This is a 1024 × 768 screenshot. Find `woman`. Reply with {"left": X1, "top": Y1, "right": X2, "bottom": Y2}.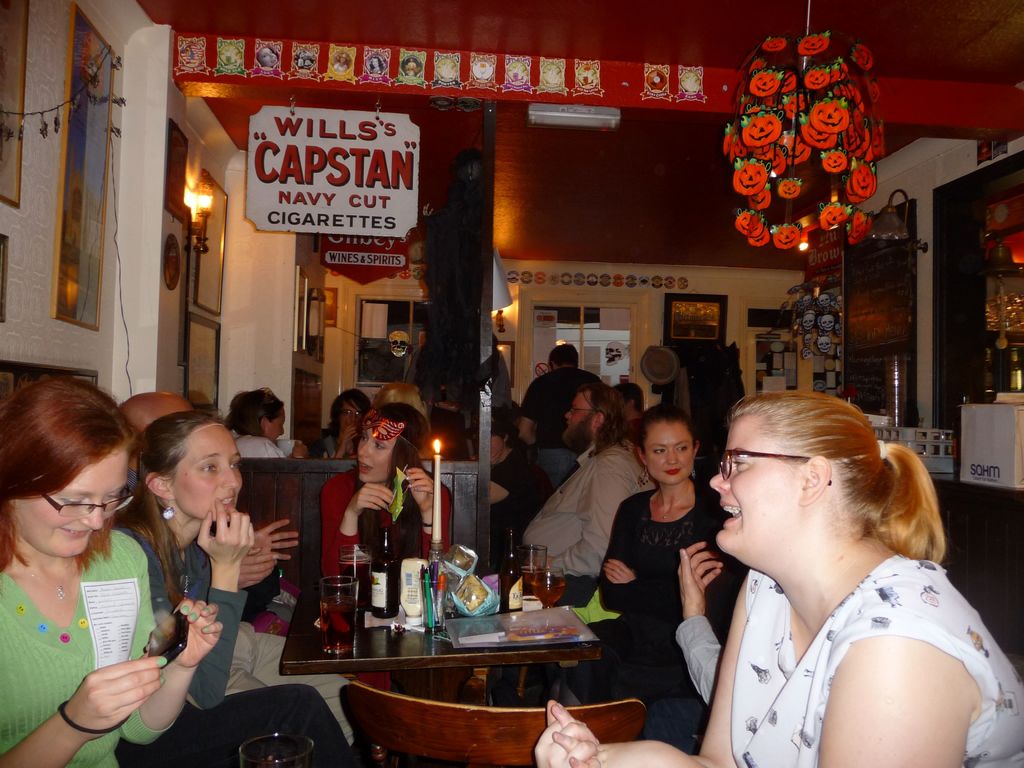
{"left": 318, "top": 402, "right": 453, "bottom": 611}.
